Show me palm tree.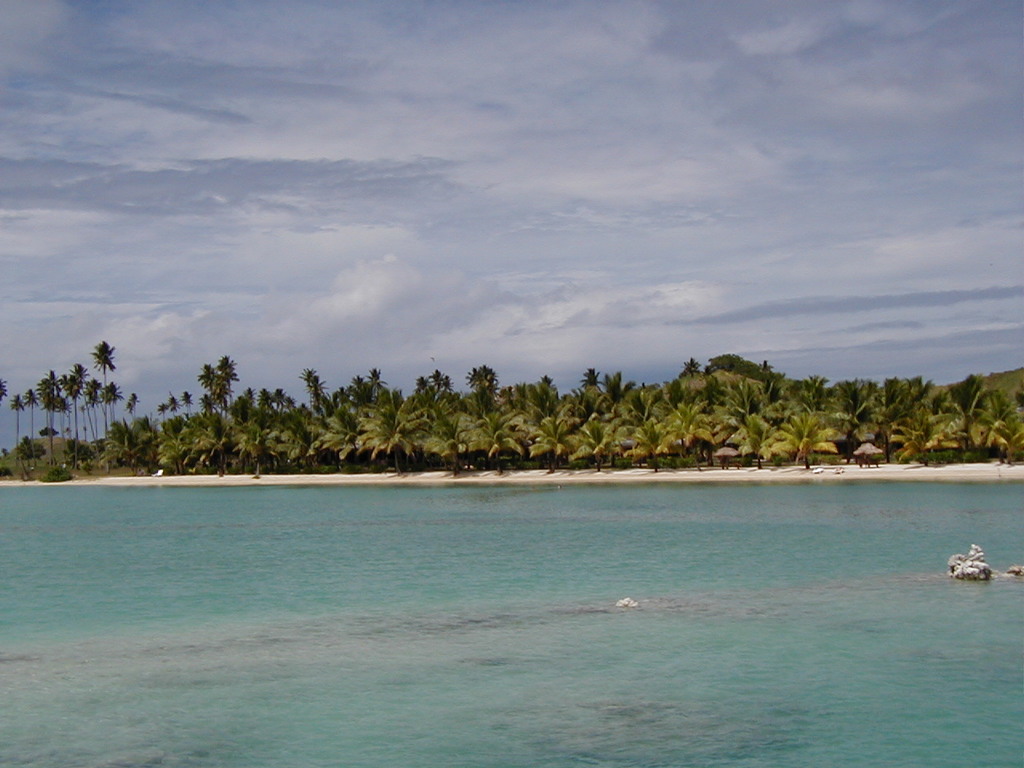
palm tree is here: BBox(448, 370, 508, 422).
